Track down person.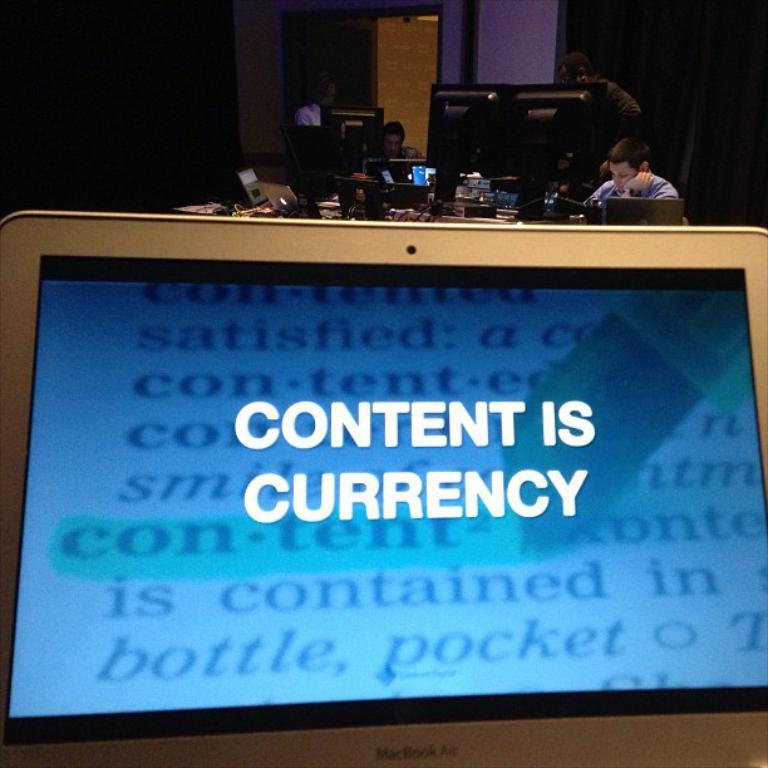
Tracked to locate(592, 131, 699, 216).
